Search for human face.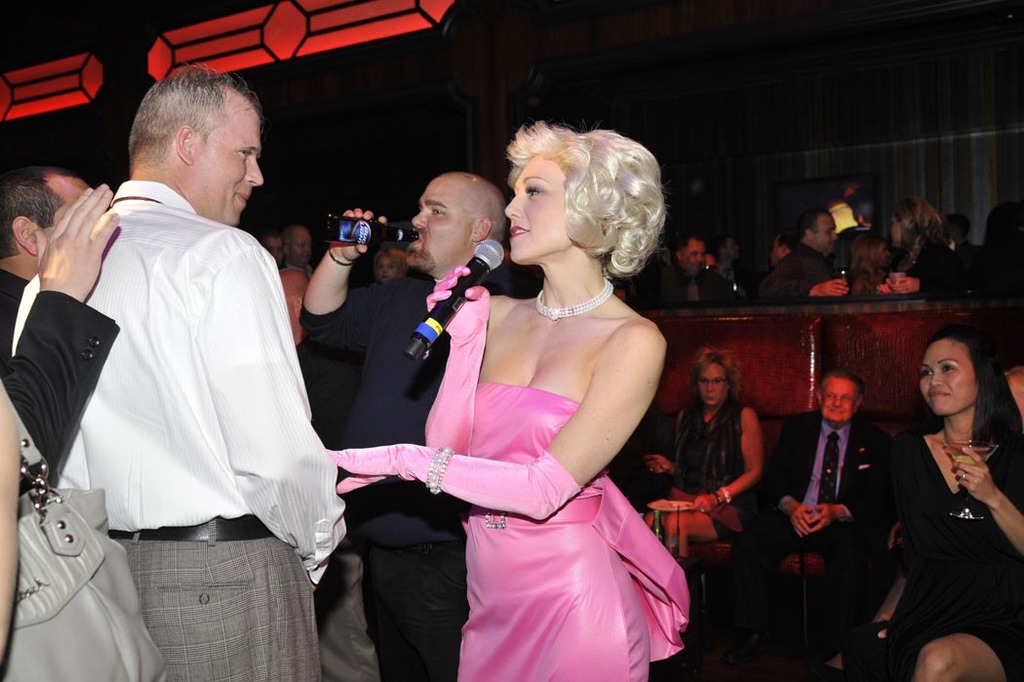
Found at rect(408, 180, 477, 263).
